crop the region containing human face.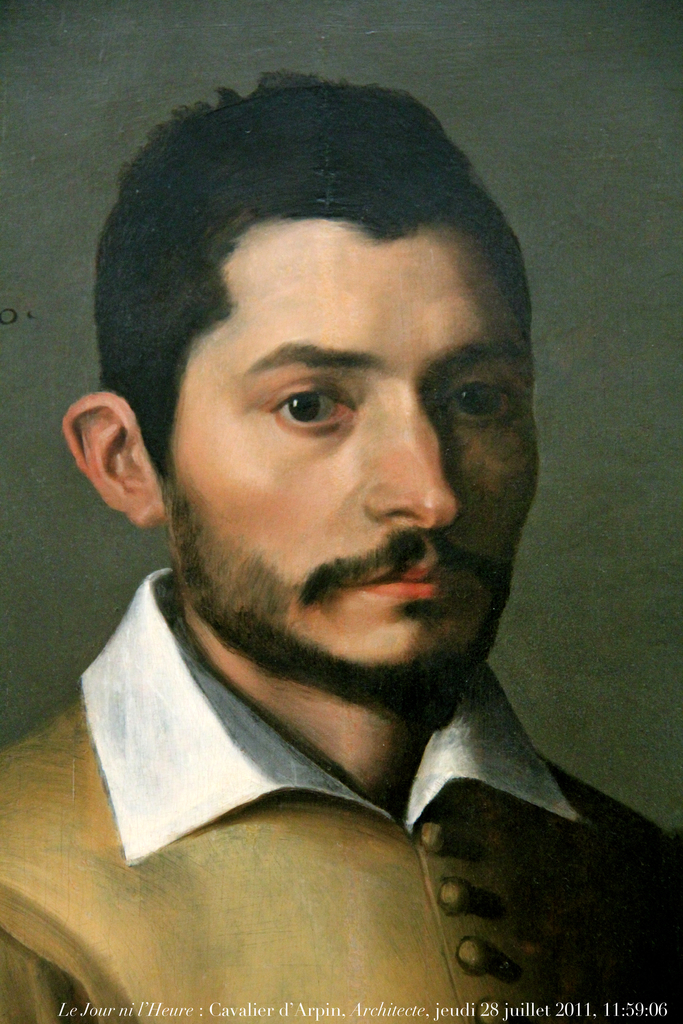
Crop region: pyautogui.locateOnScreen(163, 241, 531, 685).
